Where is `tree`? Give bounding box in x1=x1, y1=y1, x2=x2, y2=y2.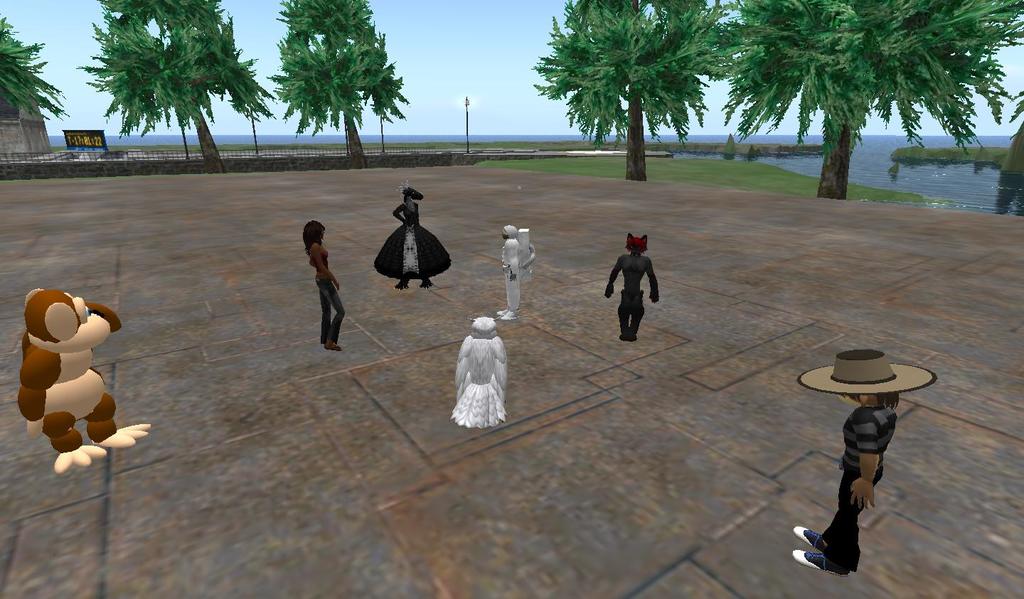
x1=892, y1=134, x2=1023, y2=192.
